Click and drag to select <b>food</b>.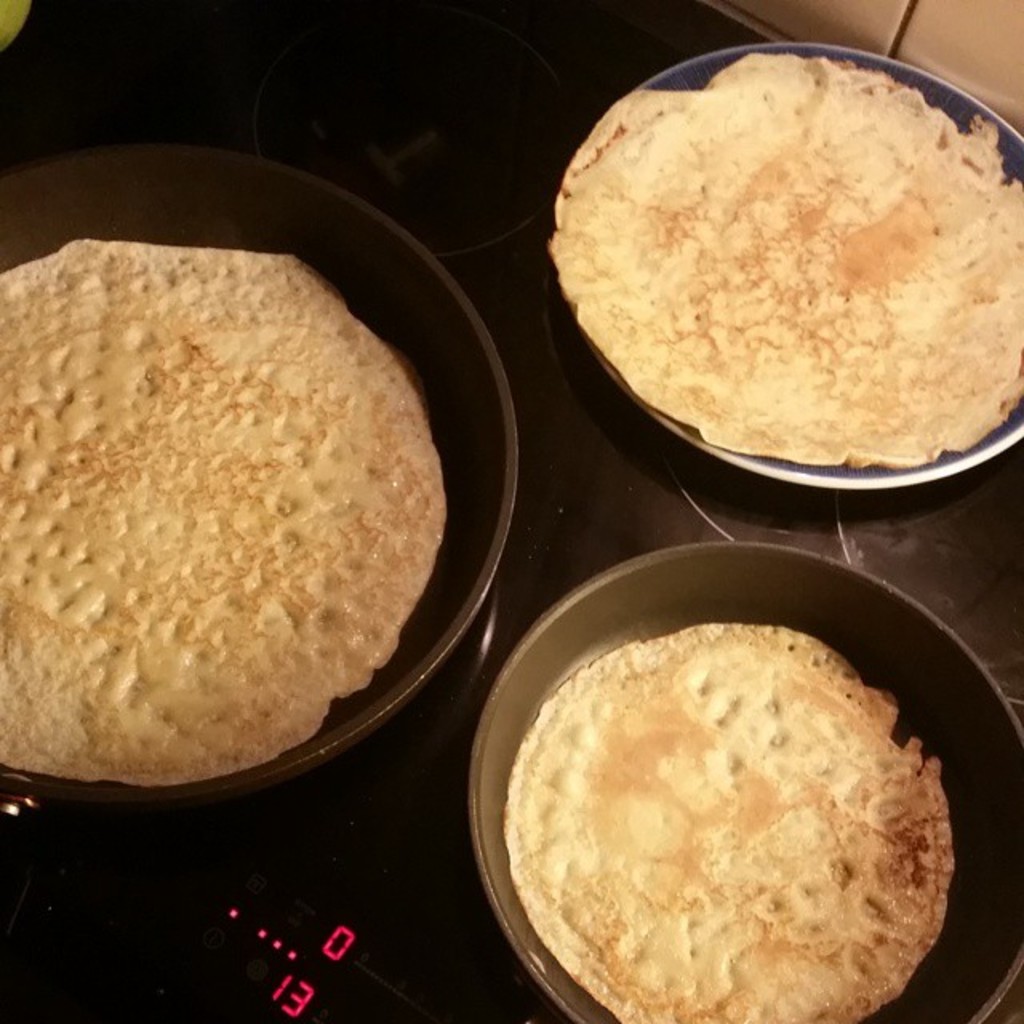
Selection: (549,43,1022,474).
